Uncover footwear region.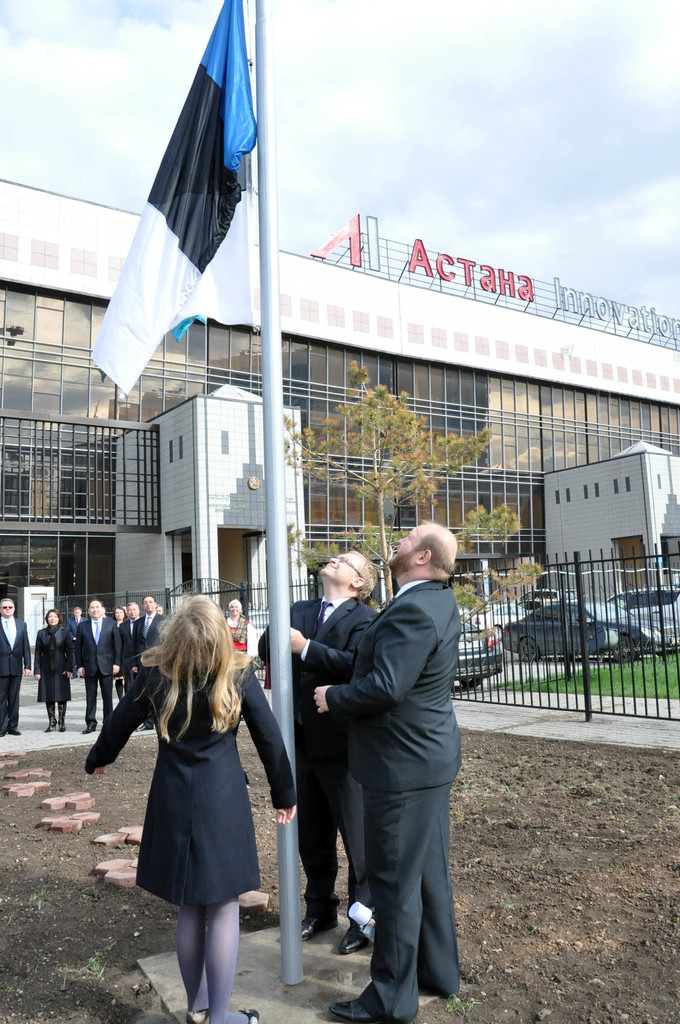
Uncovered: 327 981 391 1023.
